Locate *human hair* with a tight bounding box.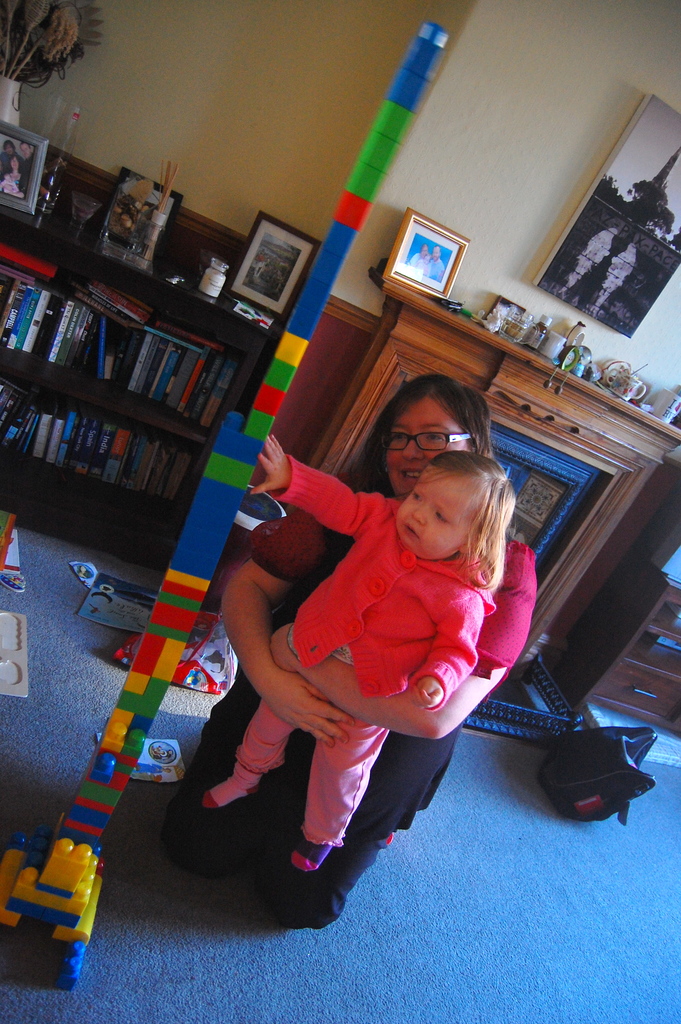
<region>403, 449, 504, 593</region>.
